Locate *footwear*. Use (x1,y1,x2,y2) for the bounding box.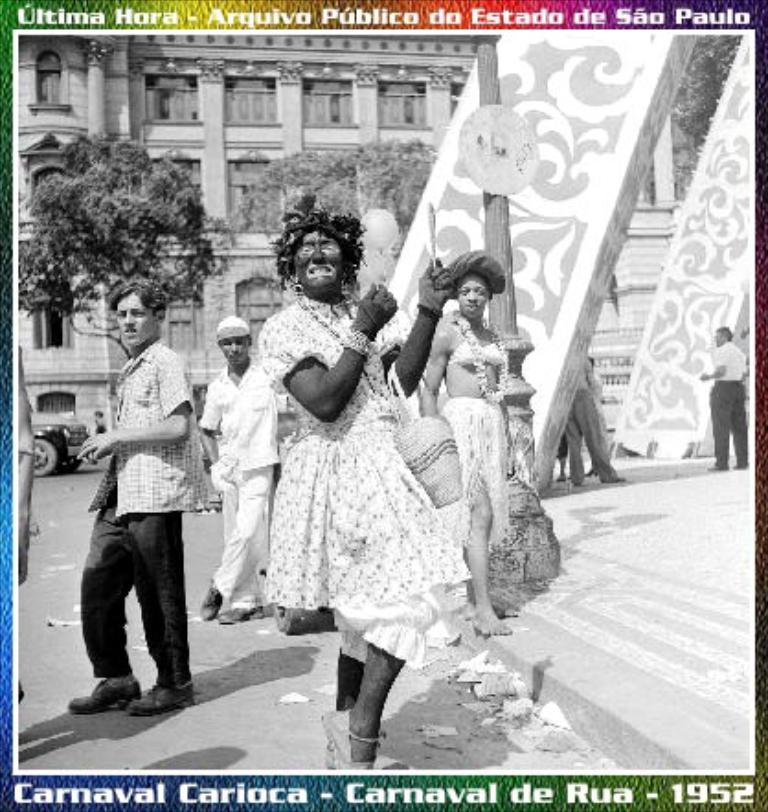
(215,604,259,626).
